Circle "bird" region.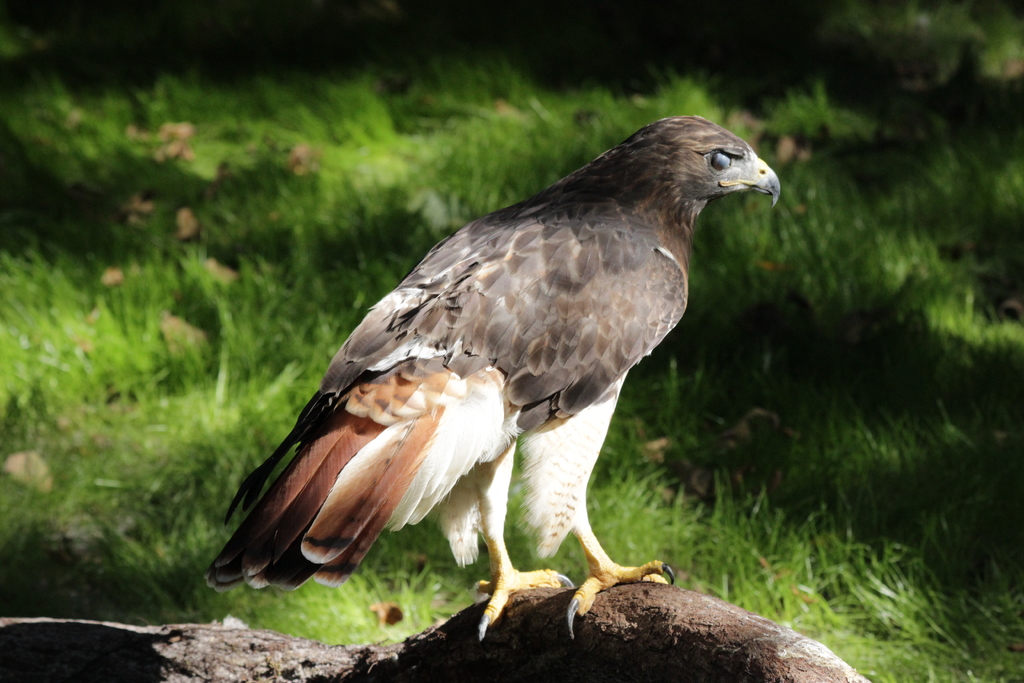
Region: 201:124:776:649.
